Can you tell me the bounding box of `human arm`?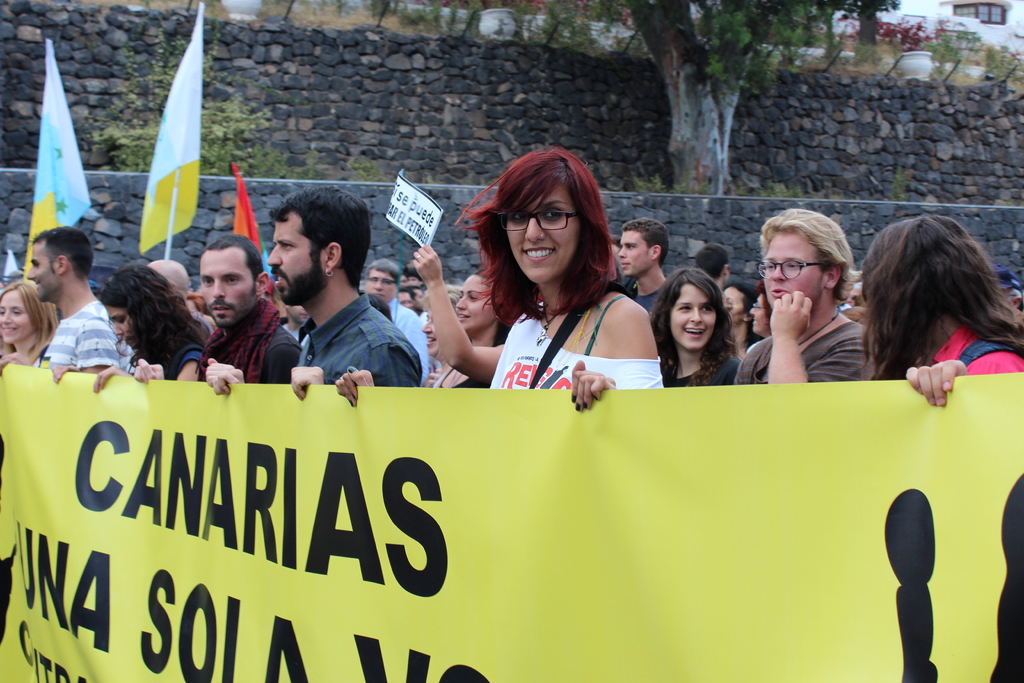
select_region(93, 362, 129, 391).
